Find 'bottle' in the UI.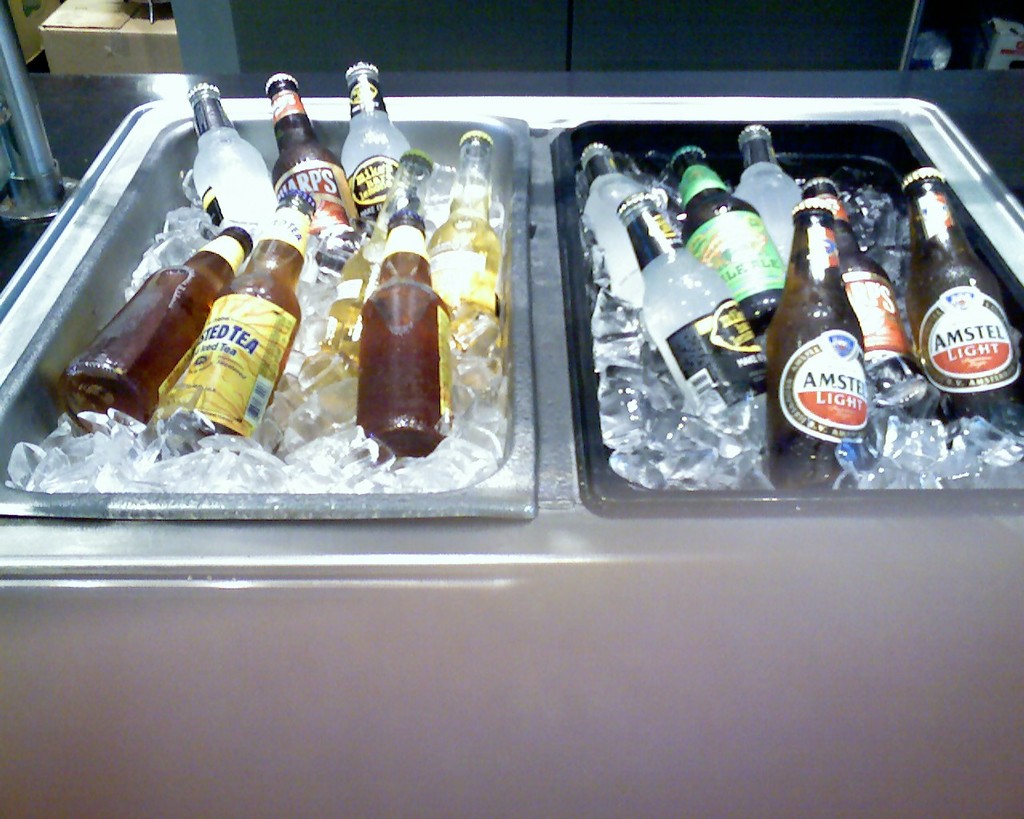
UI element at <box>194,81,277,248</box>.
